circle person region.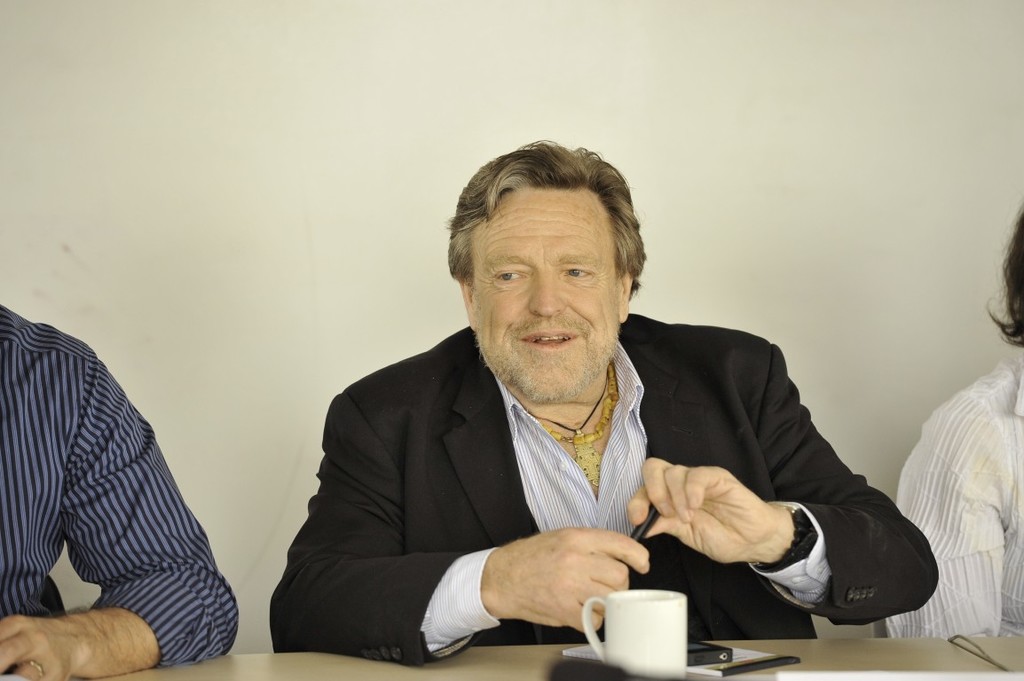
Region: [269,139,938,670].
